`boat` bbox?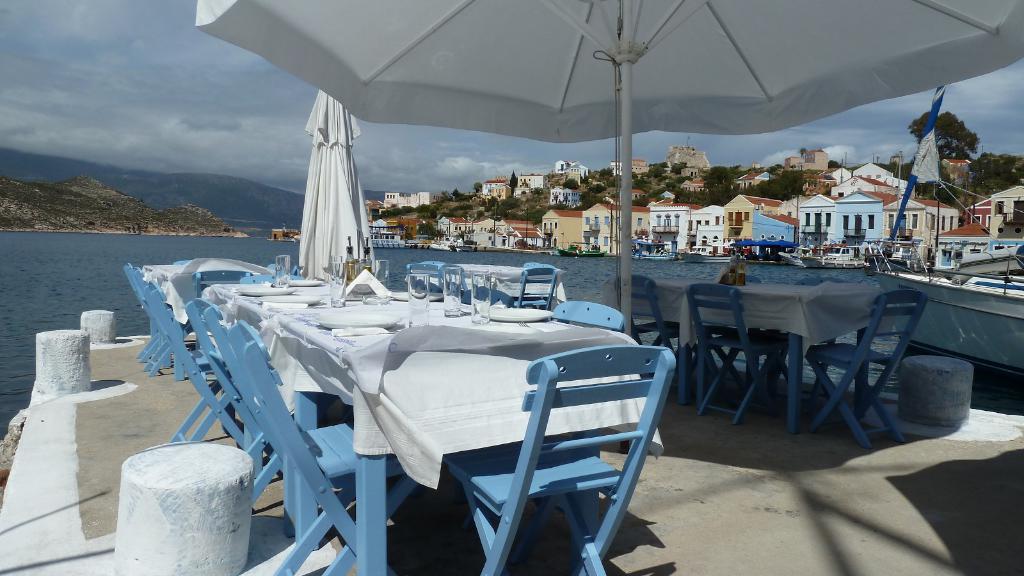
x1=886 y1=272 x2=1023 y2=306
